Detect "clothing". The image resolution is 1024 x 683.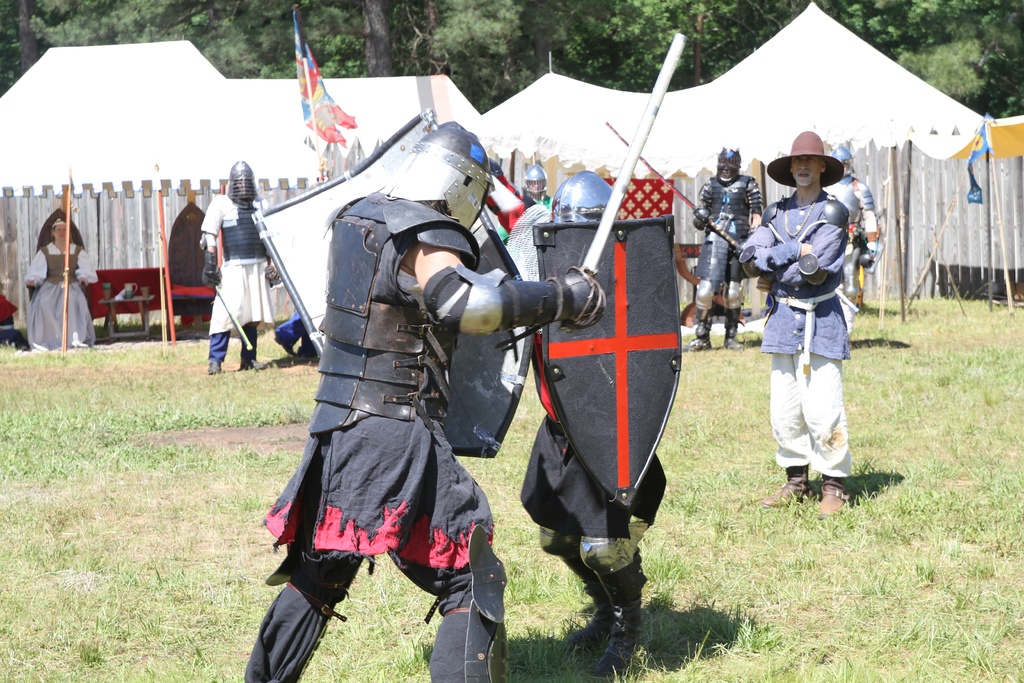
x1=820, y1=176, x2=877, y2=302.
